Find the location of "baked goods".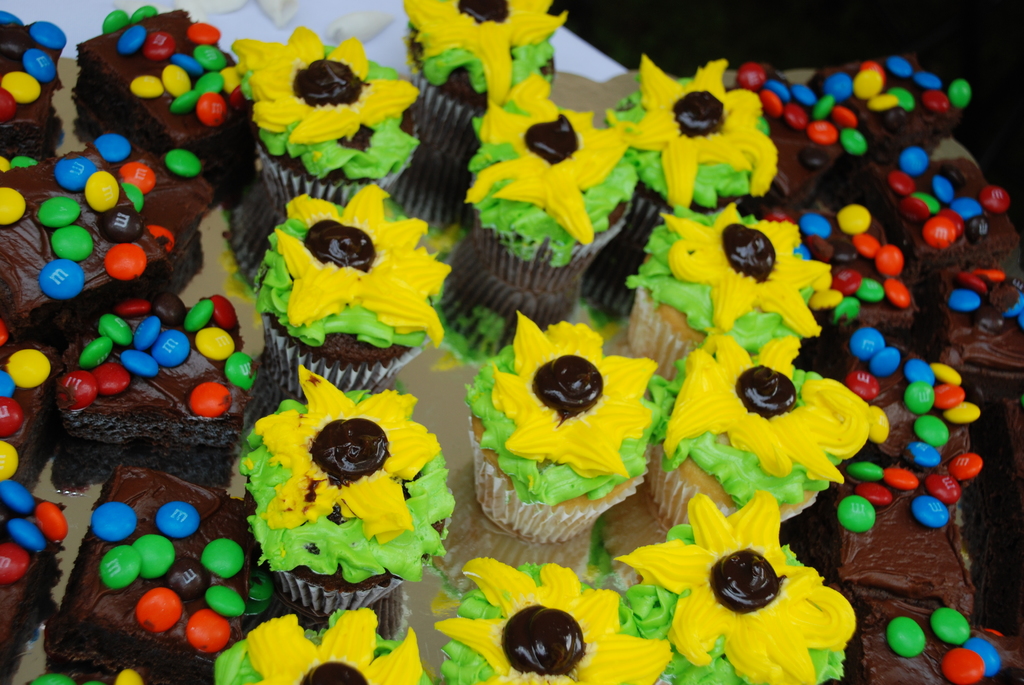
Location: bbox=(628, 205, 830, 379).
